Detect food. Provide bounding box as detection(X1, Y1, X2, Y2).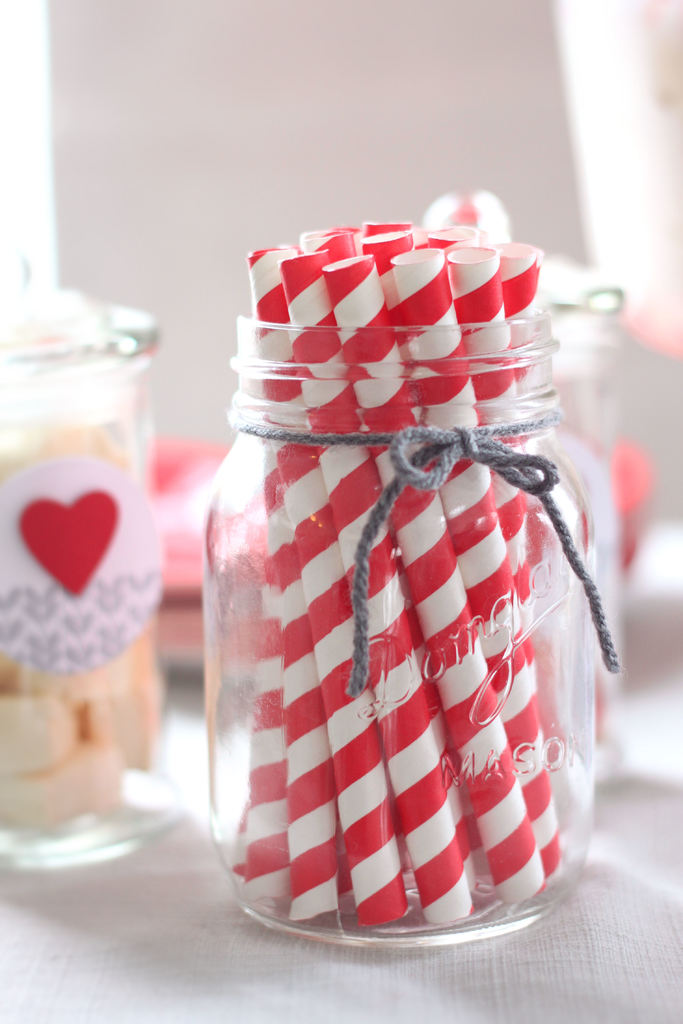
detection(0, 419, 163, 829).
